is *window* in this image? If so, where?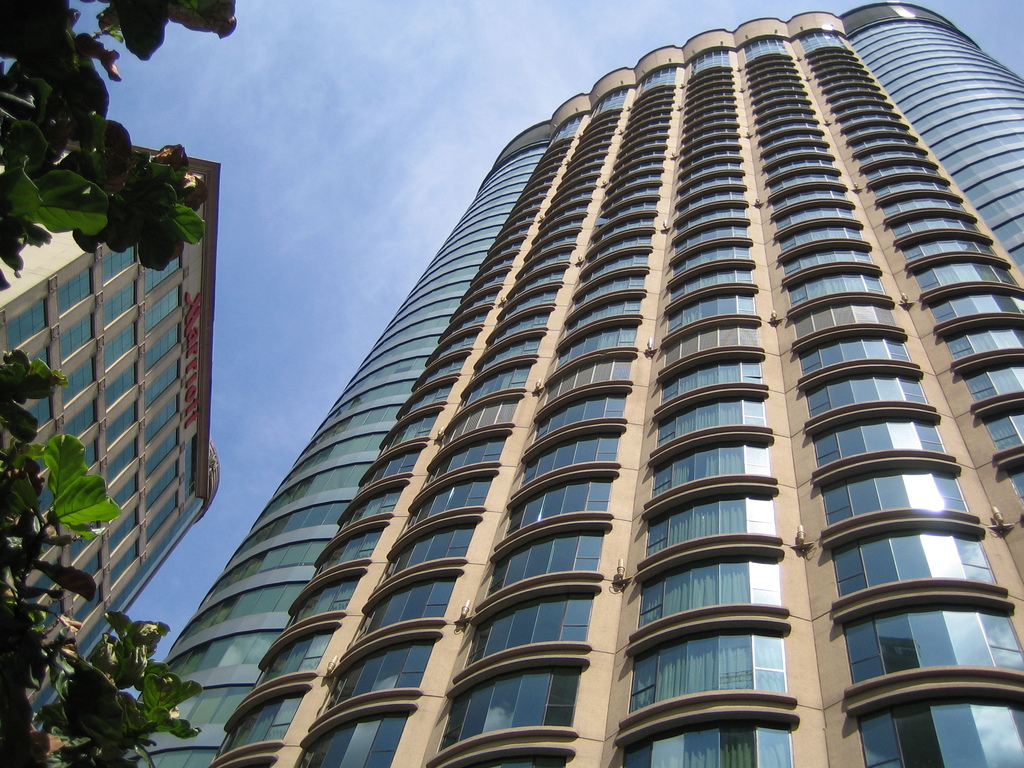
Yes, at [630,547,792,637].
